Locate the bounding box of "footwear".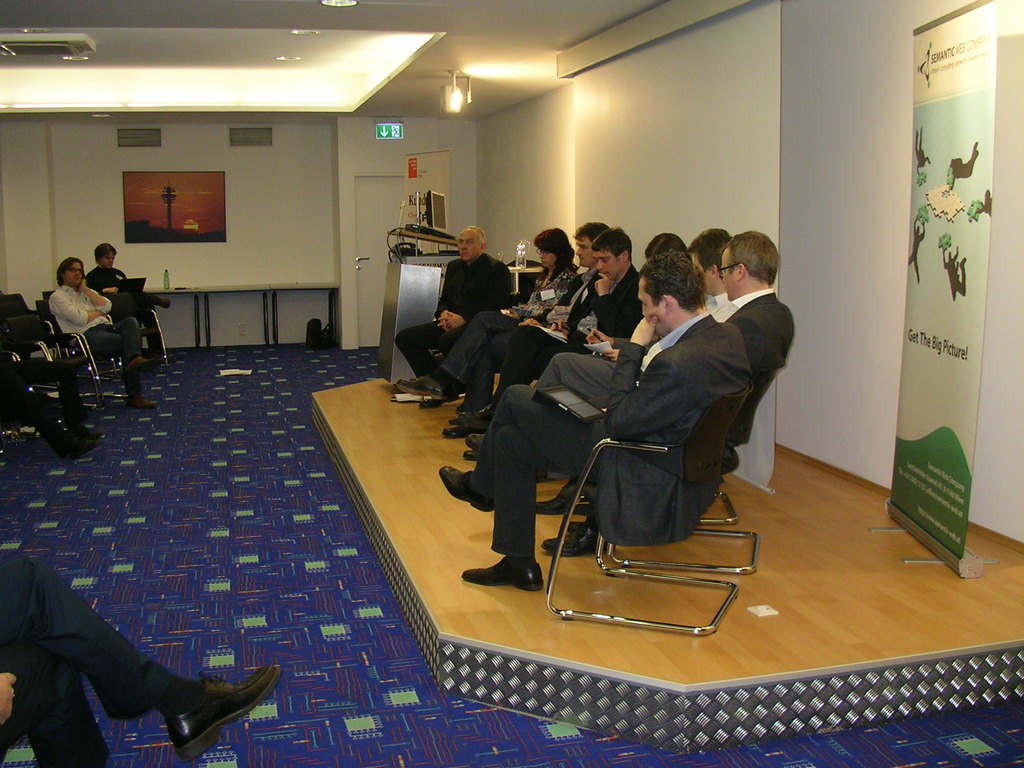
Bounding box: <region>448, 422, 468, 438</region>.
